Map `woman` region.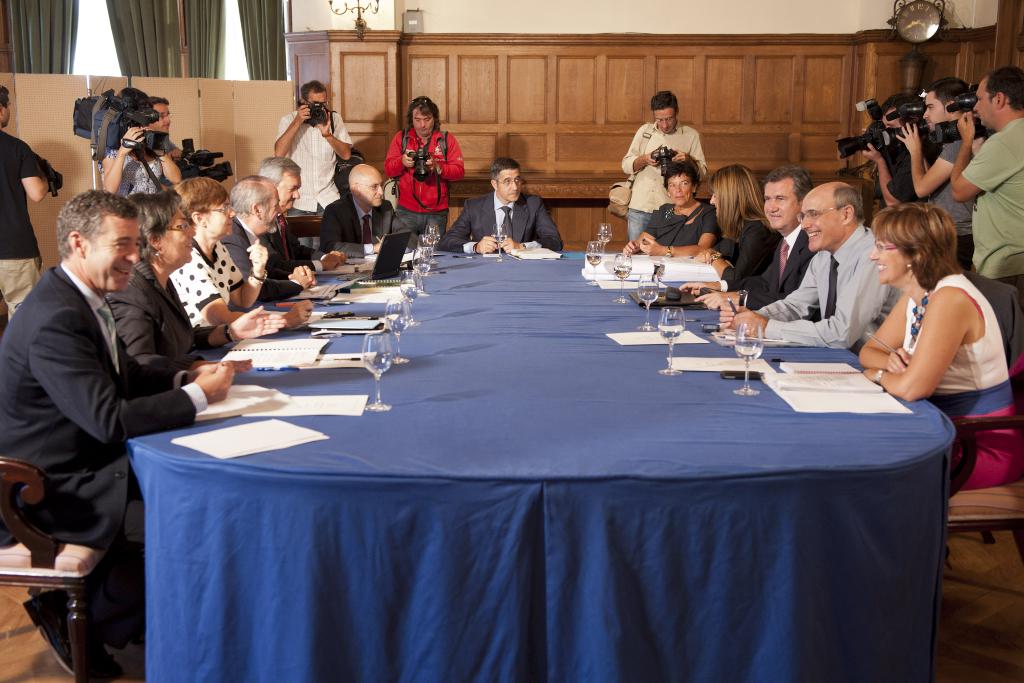
Mapped to <region>842, 168, 1004, 437</region>.
